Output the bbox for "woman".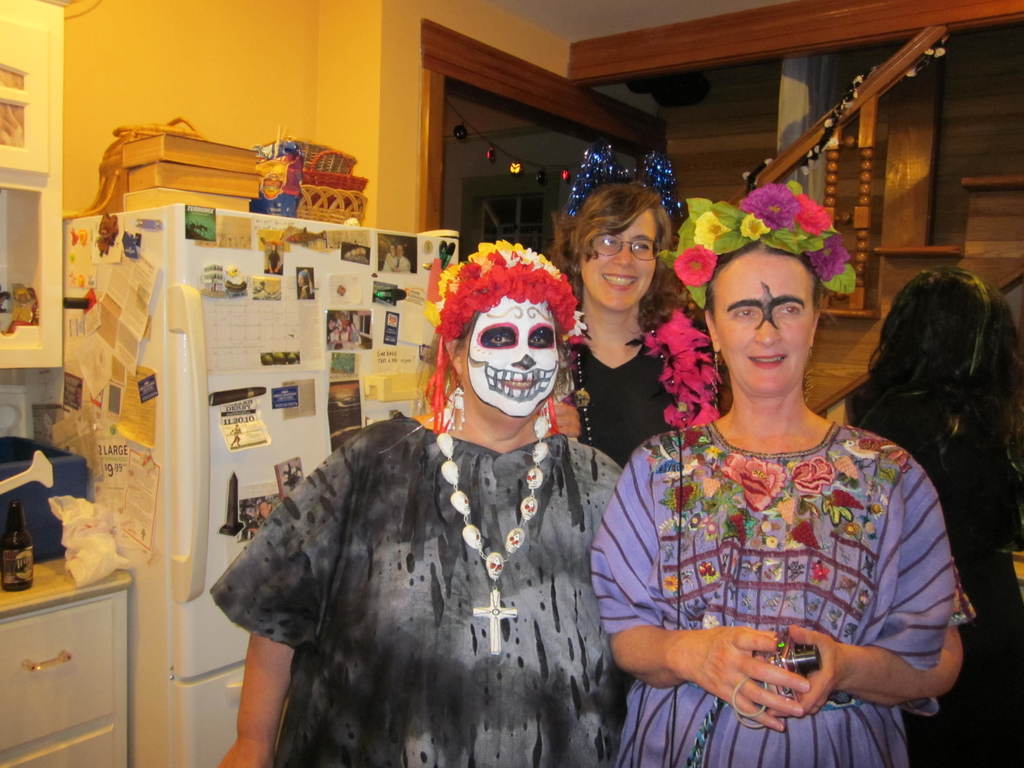
Rect(294, 269, 315, 300).
